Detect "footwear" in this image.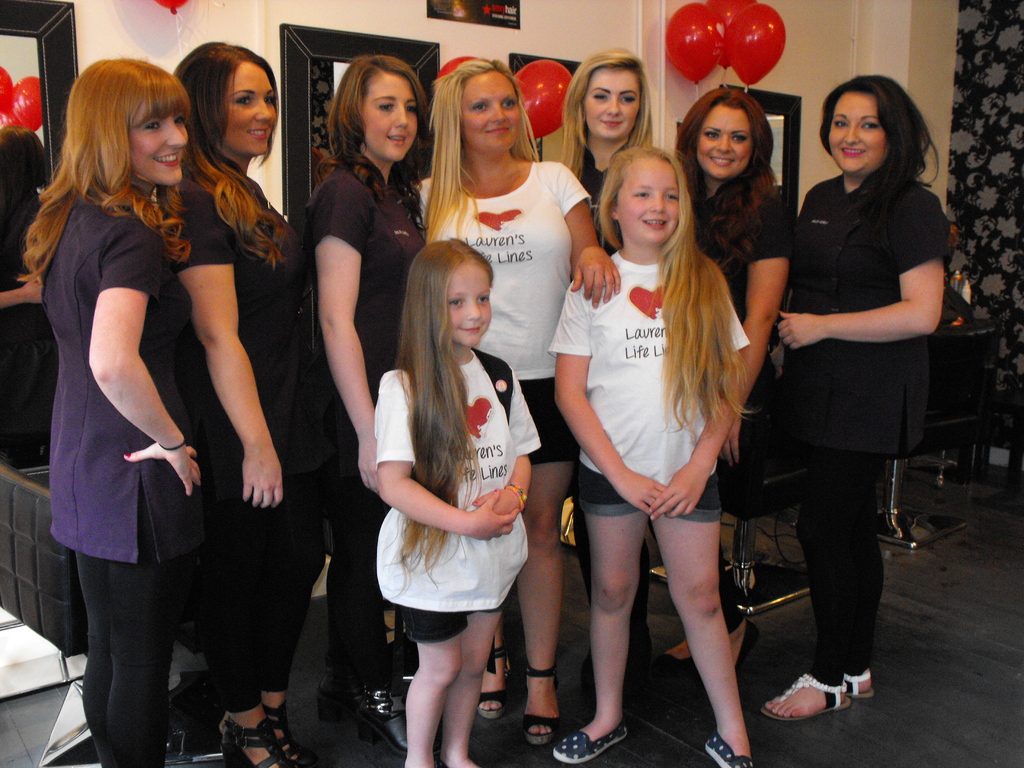
Detection: <region>365, 685, 422, 756</region>.
